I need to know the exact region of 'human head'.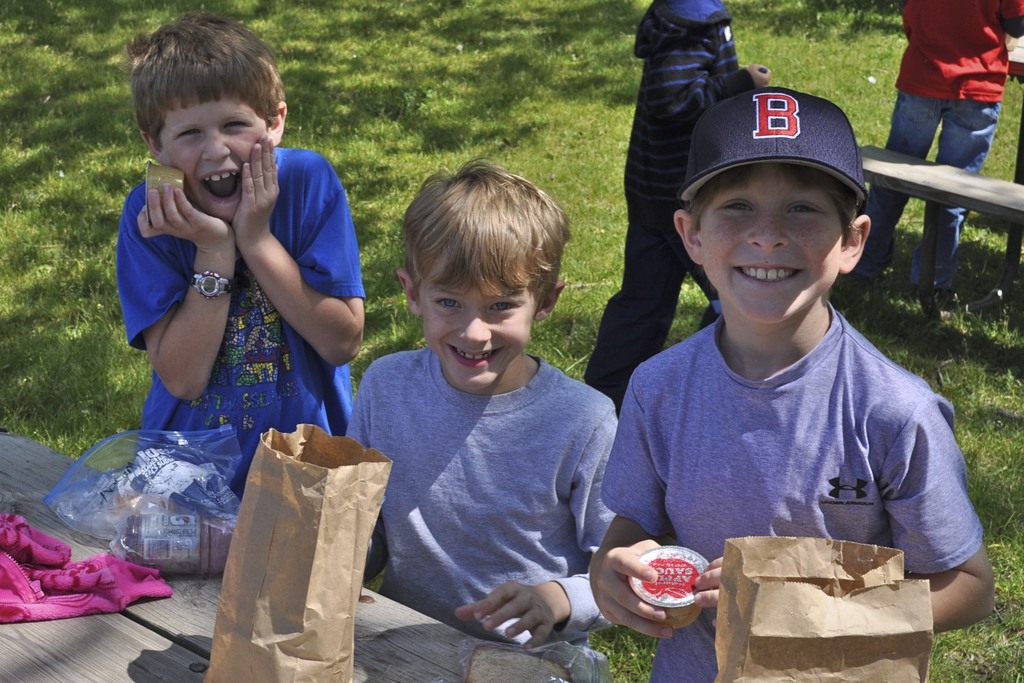
Region: 673/85/873/331.
